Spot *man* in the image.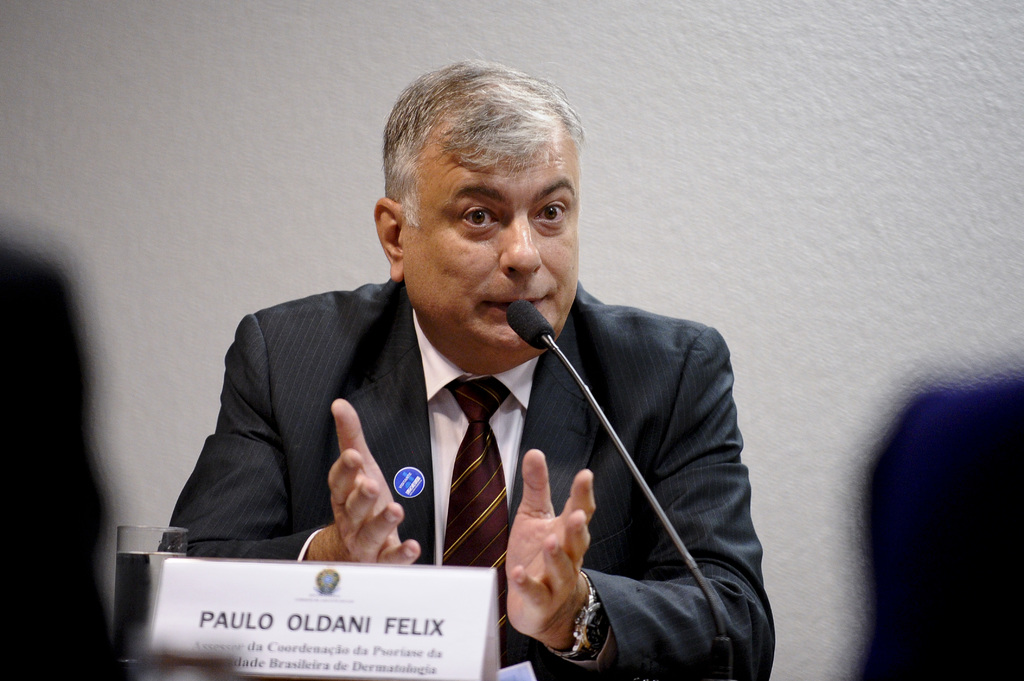
*man* found at 156:92:747:653.
